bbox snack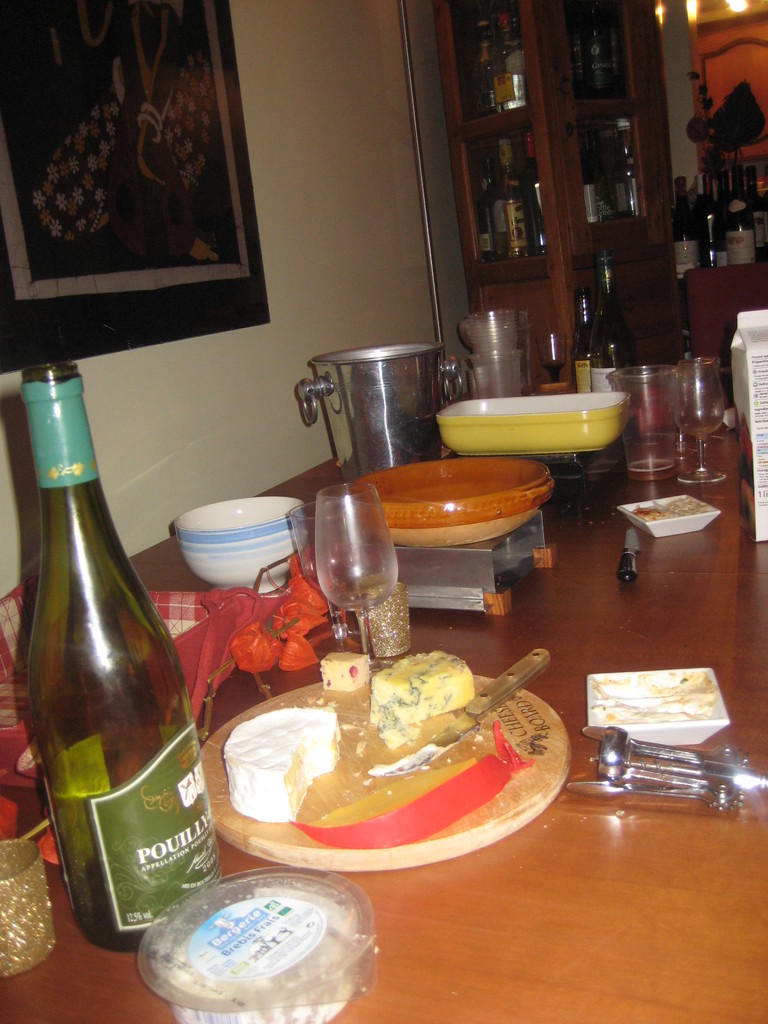
<bbox>320, 653, 371, 692</bbox>
